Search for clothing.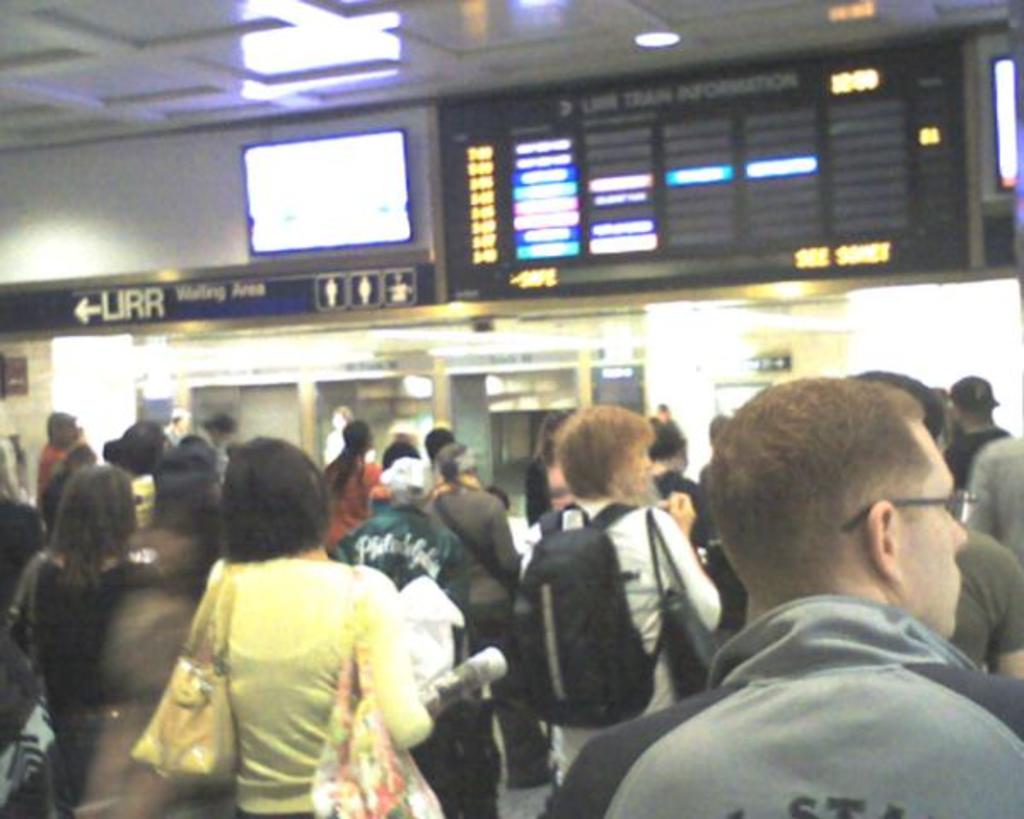
Found at box(336, 491, 468, 631).
